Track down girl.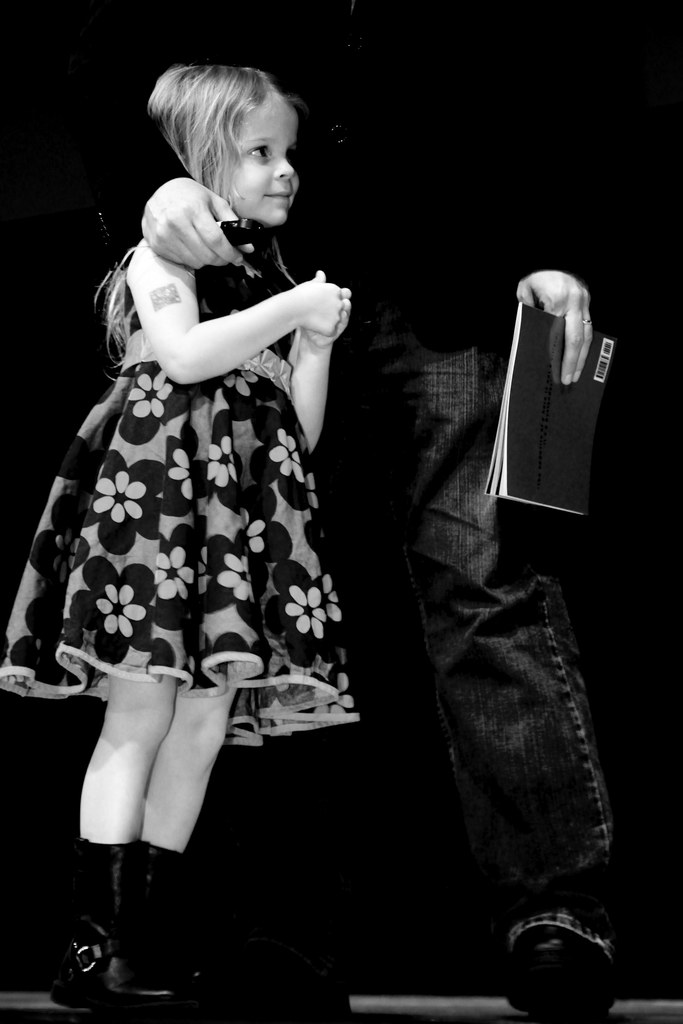
Tracked to (0, 49, 369, 1013).
